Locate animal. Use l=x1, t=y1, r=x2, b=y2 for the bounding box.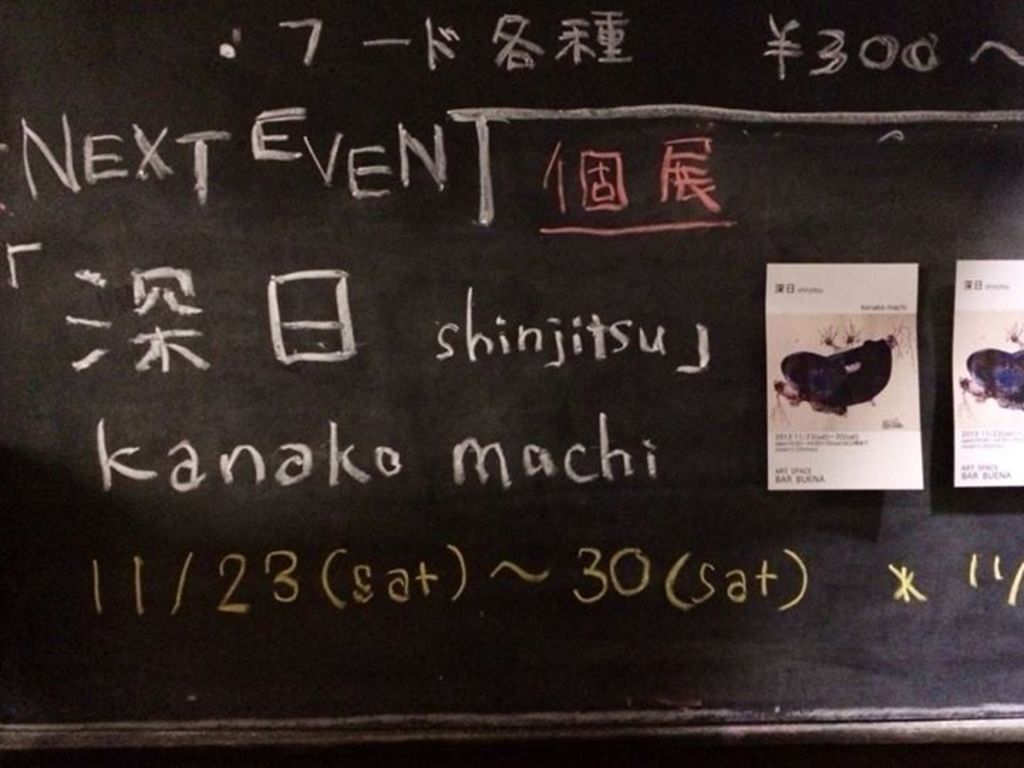
l=959, t=327, r=1023, b=418.
